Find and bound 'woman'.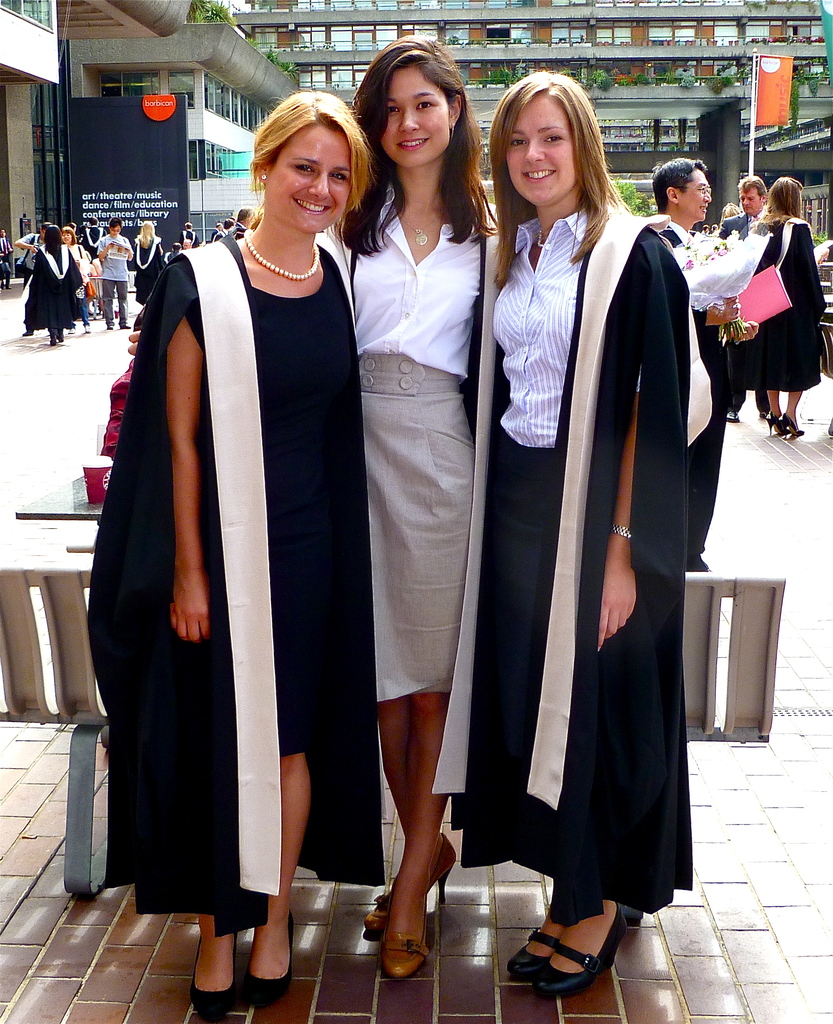
Bound: 108,88,353,958.
